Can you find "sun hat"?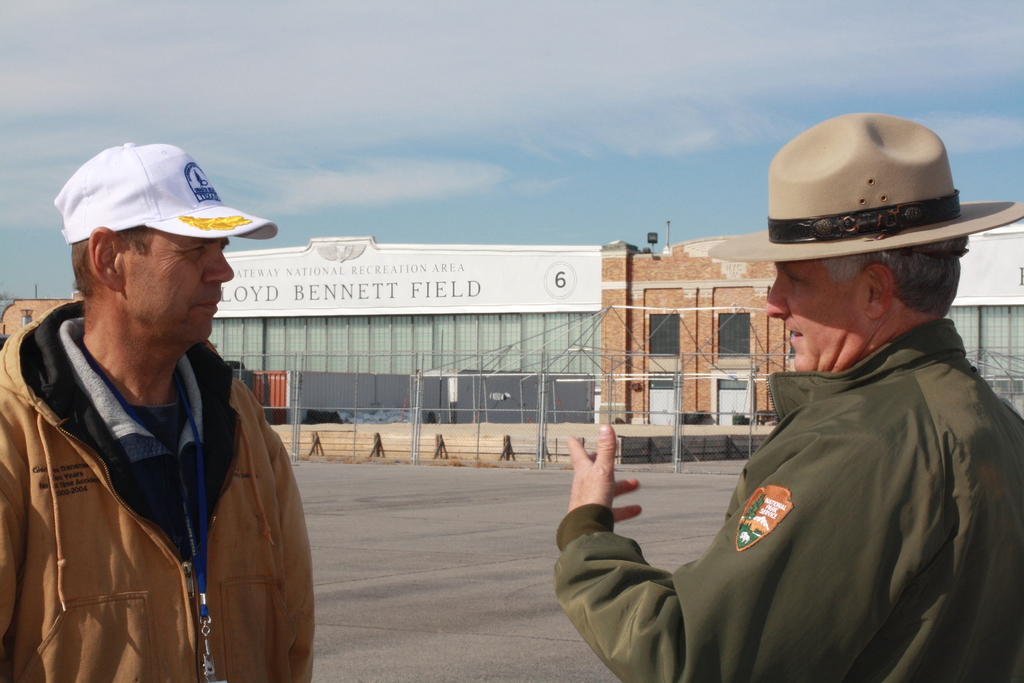
Yes, bounding box: 703 106 1023 262.
